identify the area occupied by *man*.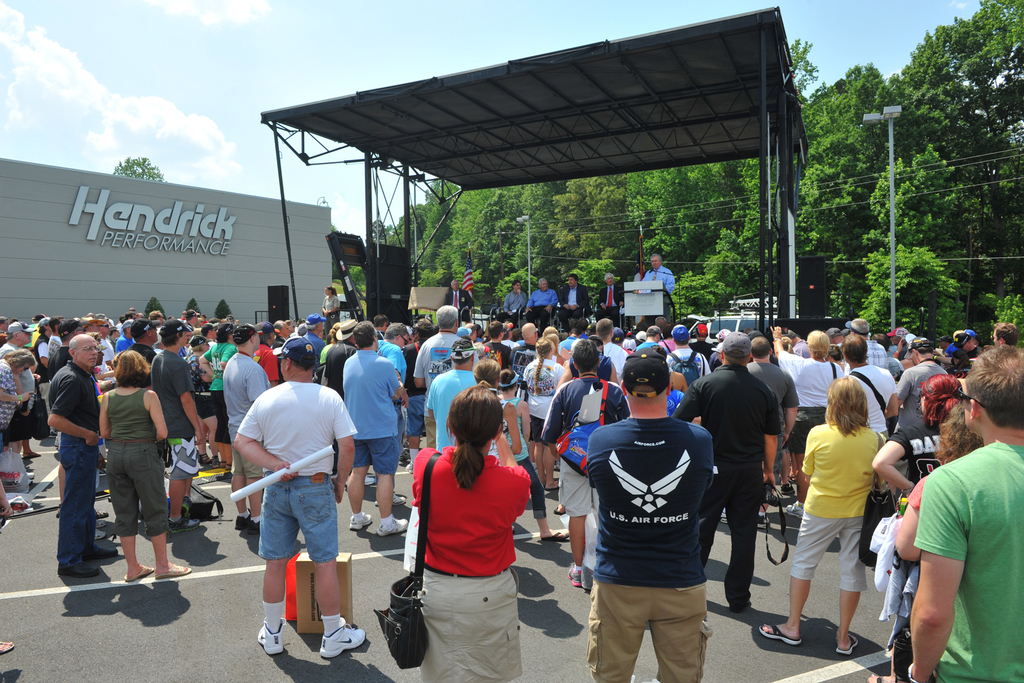
Area: bbox=[849, 315, 888, 368].
